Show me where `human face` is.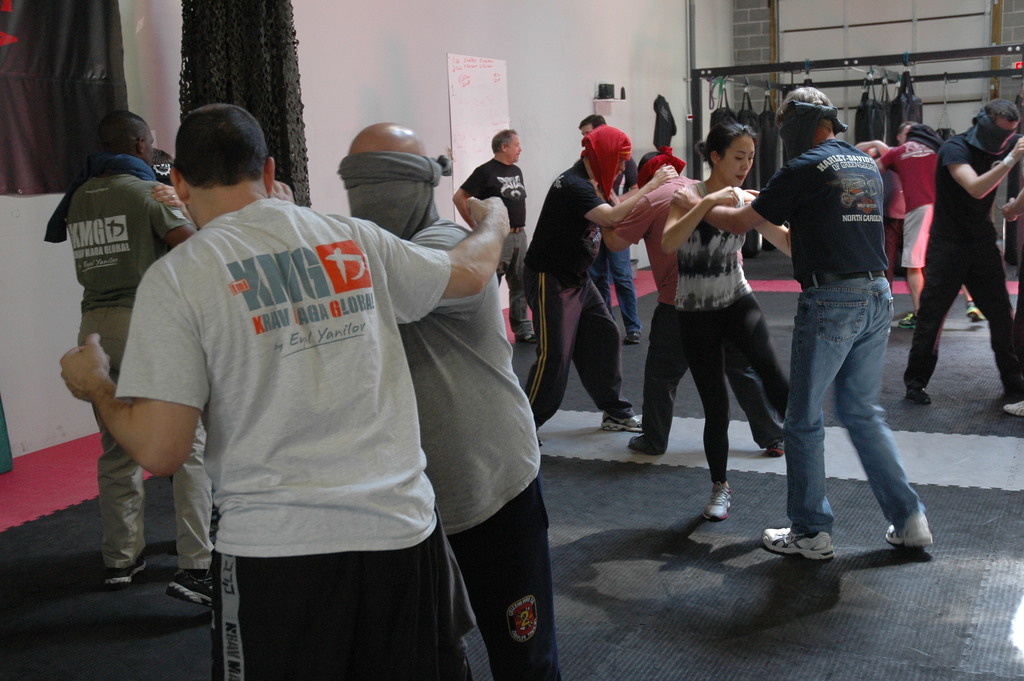
`human face` is at [x1=581, y1=121, x2=591, y2=135].
